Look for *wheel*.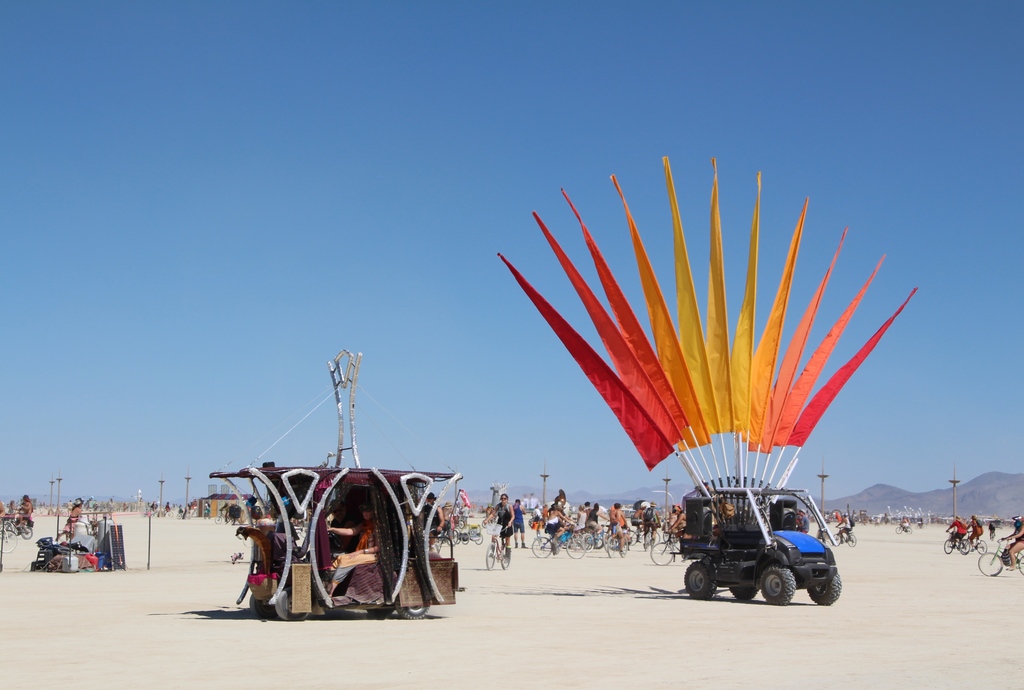
Found: bbox=(962, 539, 970, 553).
